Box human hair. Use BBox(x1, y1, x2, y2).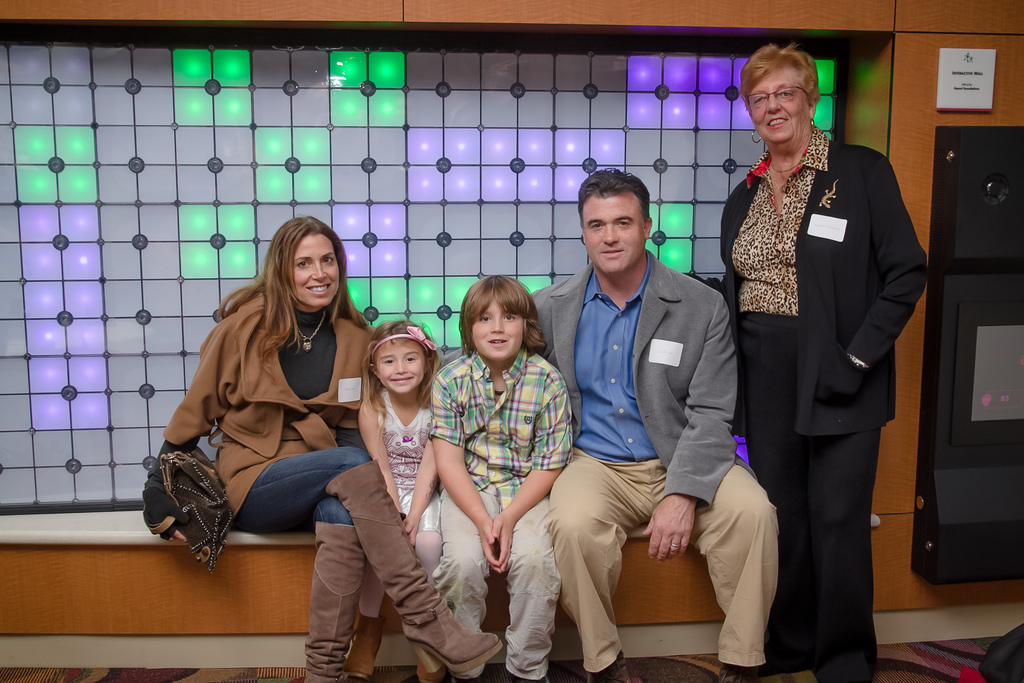
BBox(215, 216, 376, 363).
